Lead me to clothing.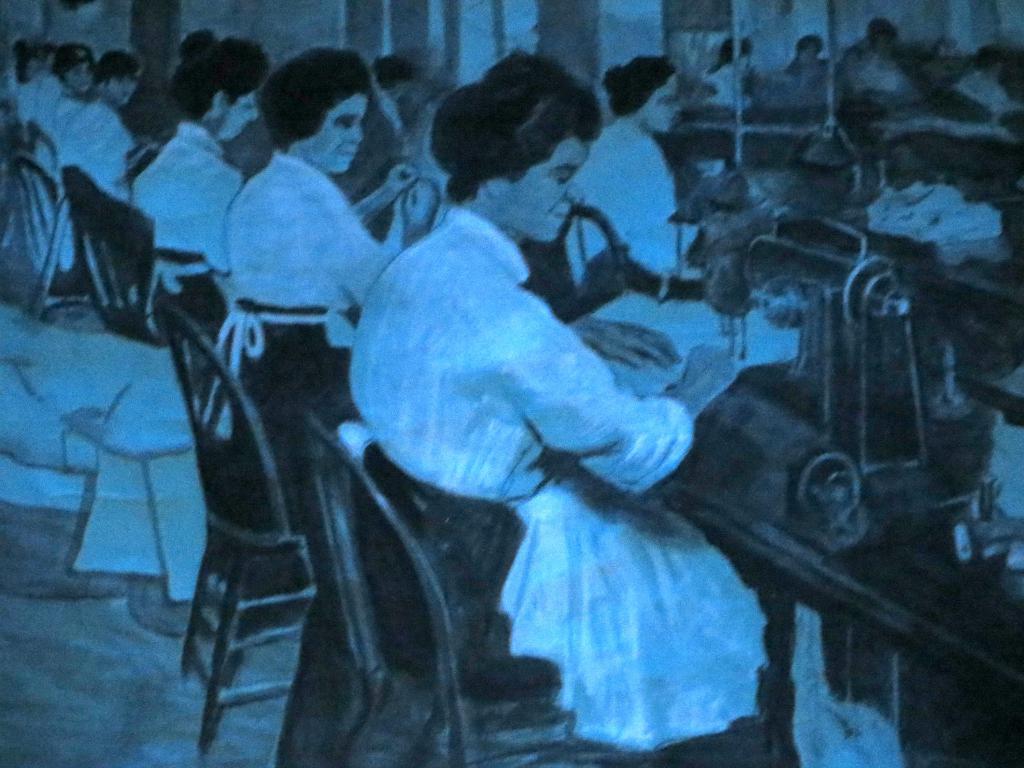
Lead to (x1=196, y1=133, x2=419, y2=669).
